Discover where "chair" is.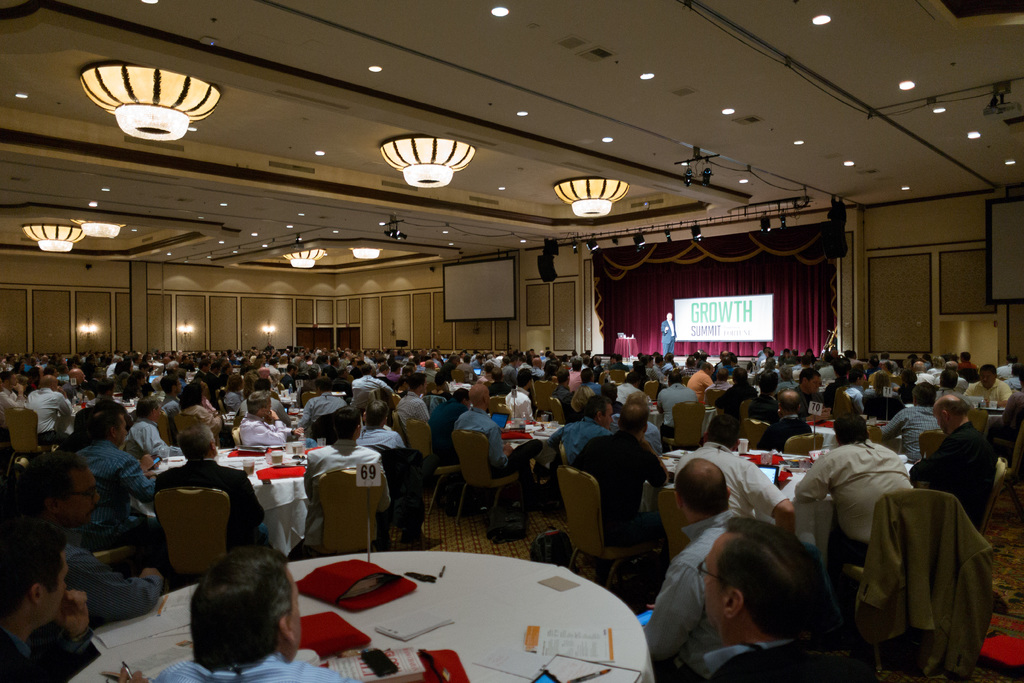
Discovered at x1=781, y1=432, x2=824, y2=457.
